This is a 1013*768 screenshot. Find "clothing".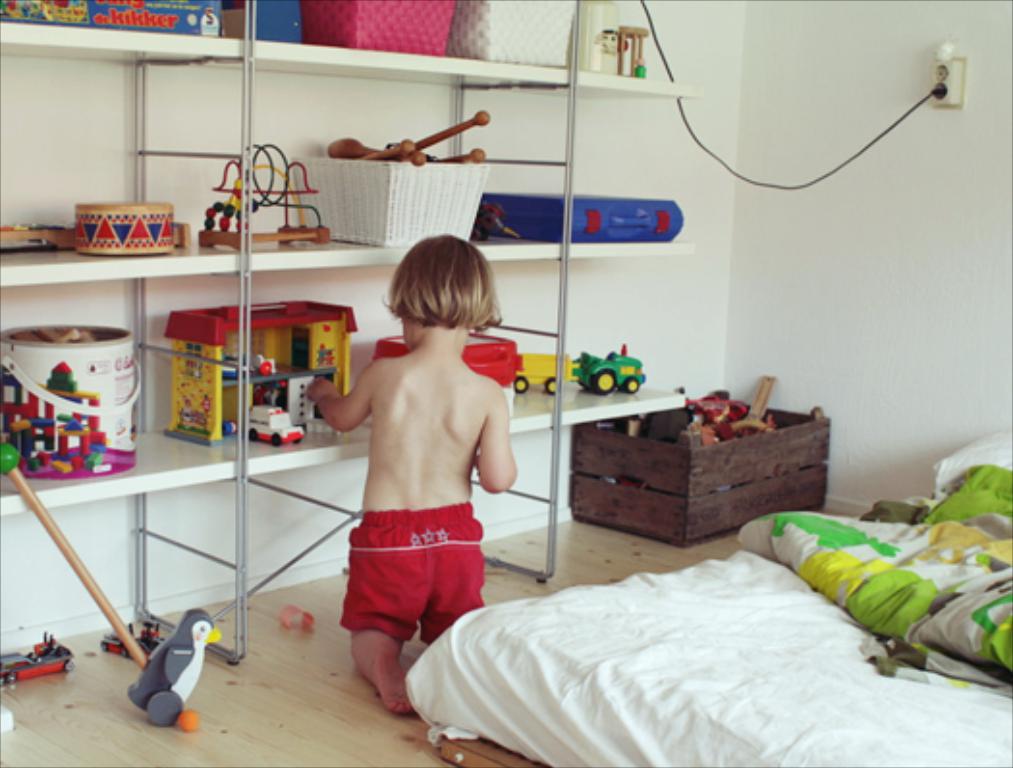
Bounding box: l=338, t=507, r=486, b=617.
